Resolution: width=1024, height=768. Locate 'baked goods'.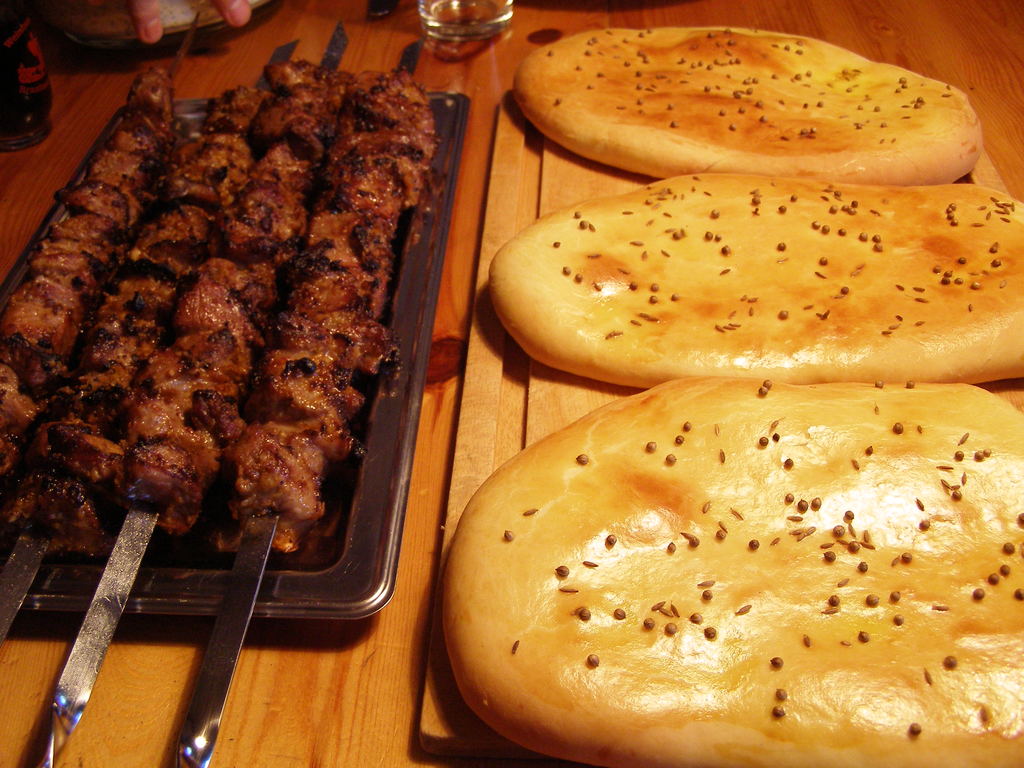
440/365/1023/767.
